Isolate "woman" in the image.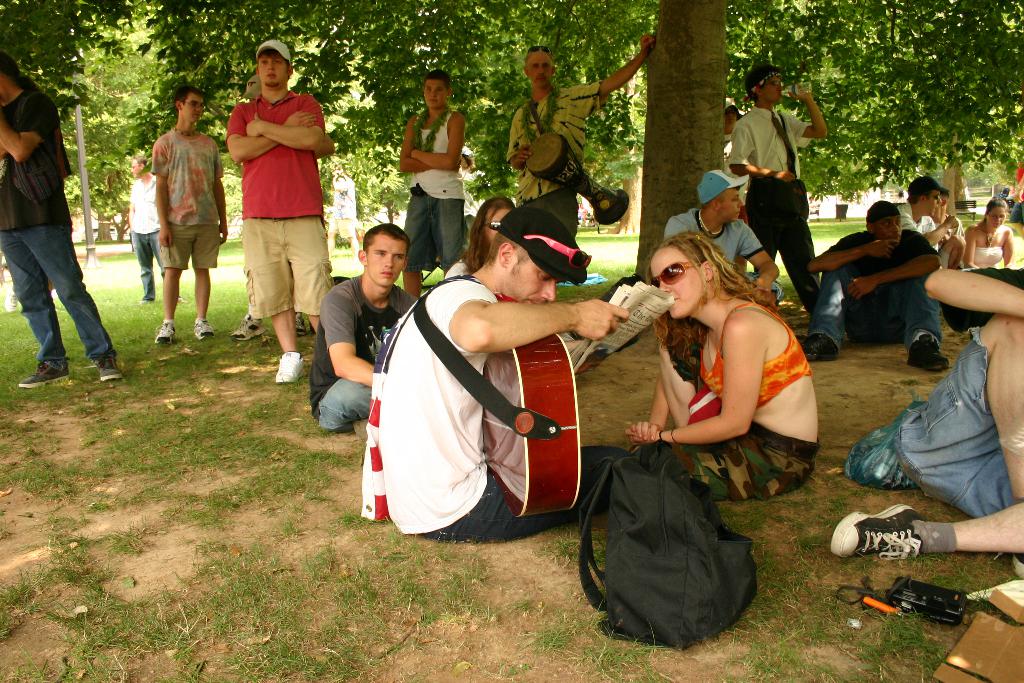
Isolated region: bbox=[444, 195, 517, 281].
